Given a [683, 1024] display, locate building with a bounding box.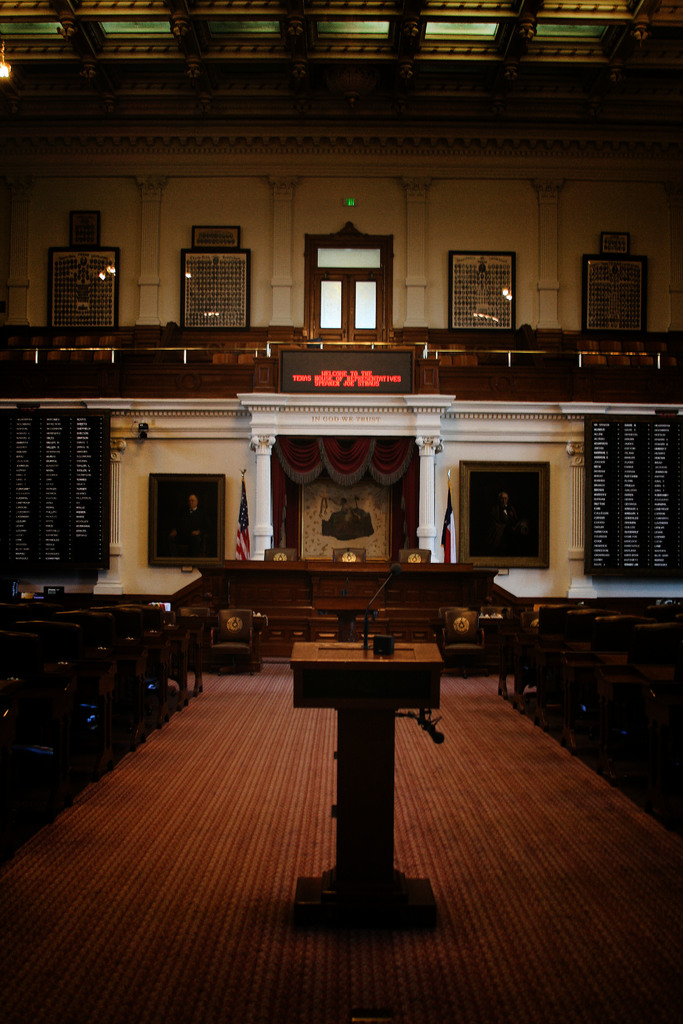
Located: bbox(0, 0, 673, 1023).
